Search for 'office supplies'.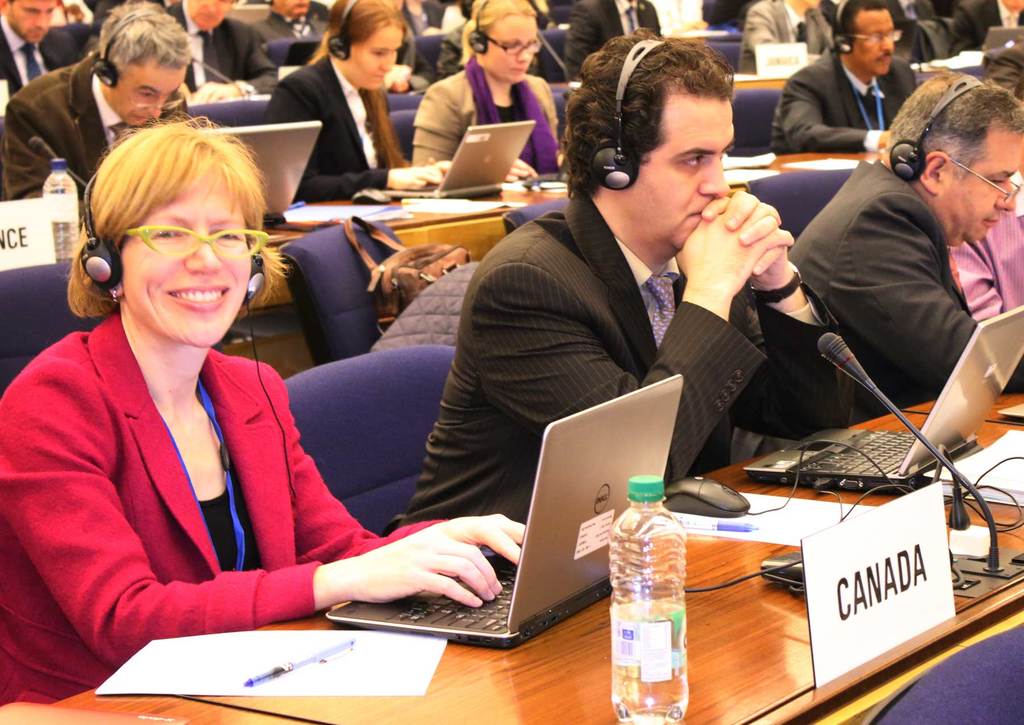
Found at <box>327,378,684,650</box>.
